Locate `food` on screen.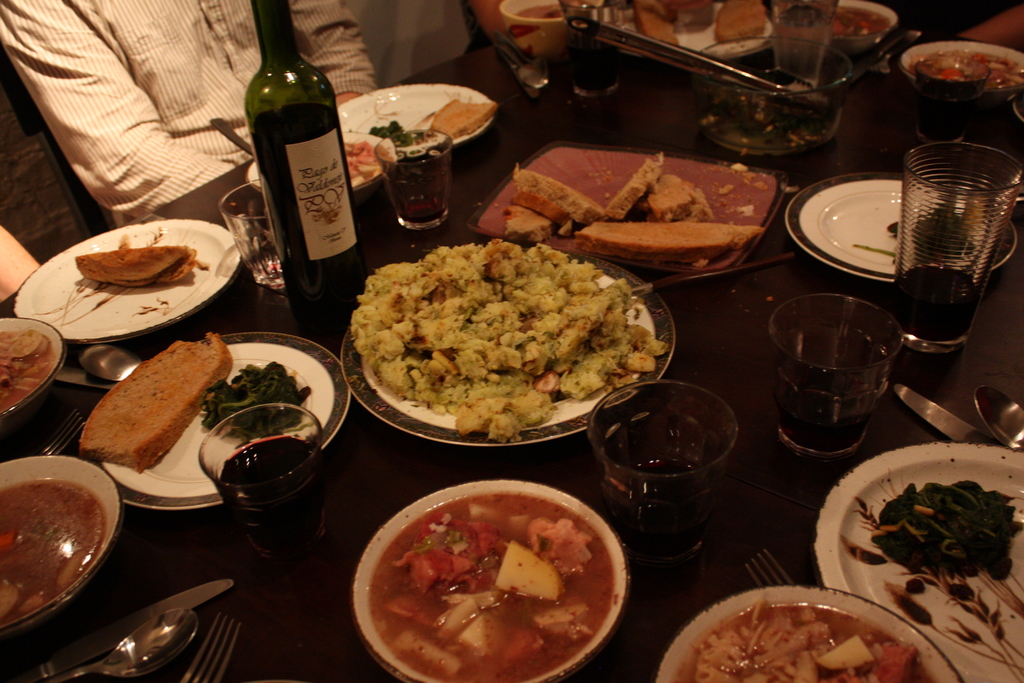
On screen at <box>640,172,716,224</box>.
